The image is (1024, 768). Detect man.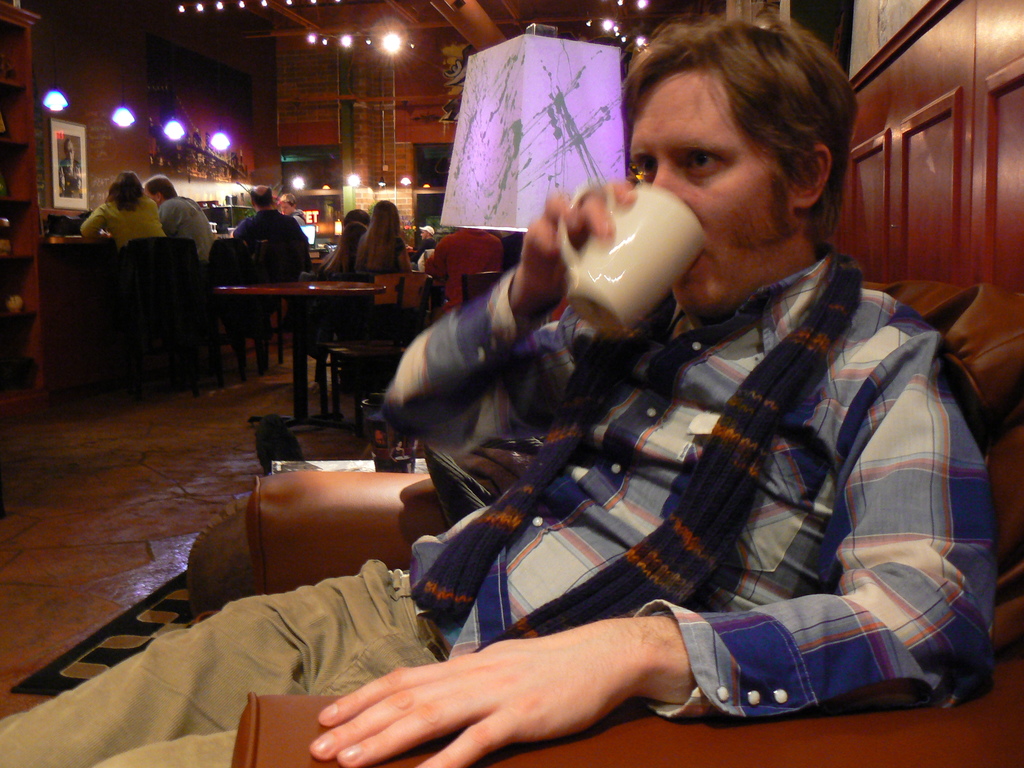
Detection: bbox=[147, 175, 212, 276].
